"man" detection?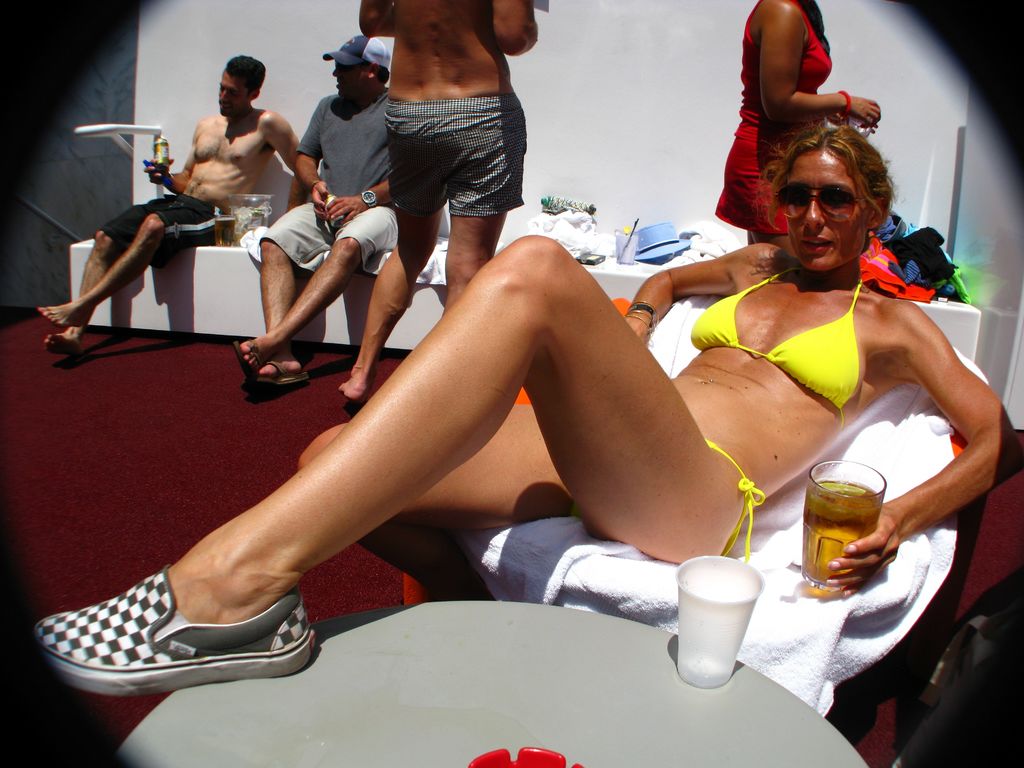
351, 0, 547, 420
